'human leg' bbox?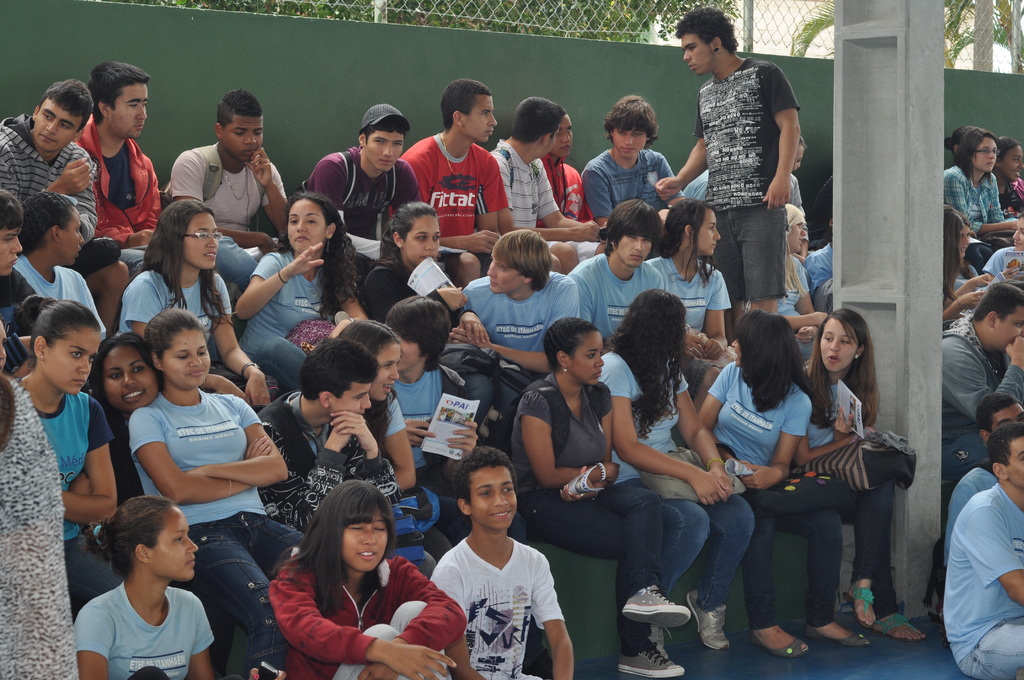
[x1=445, y1=494, x2=471, y2=542]
